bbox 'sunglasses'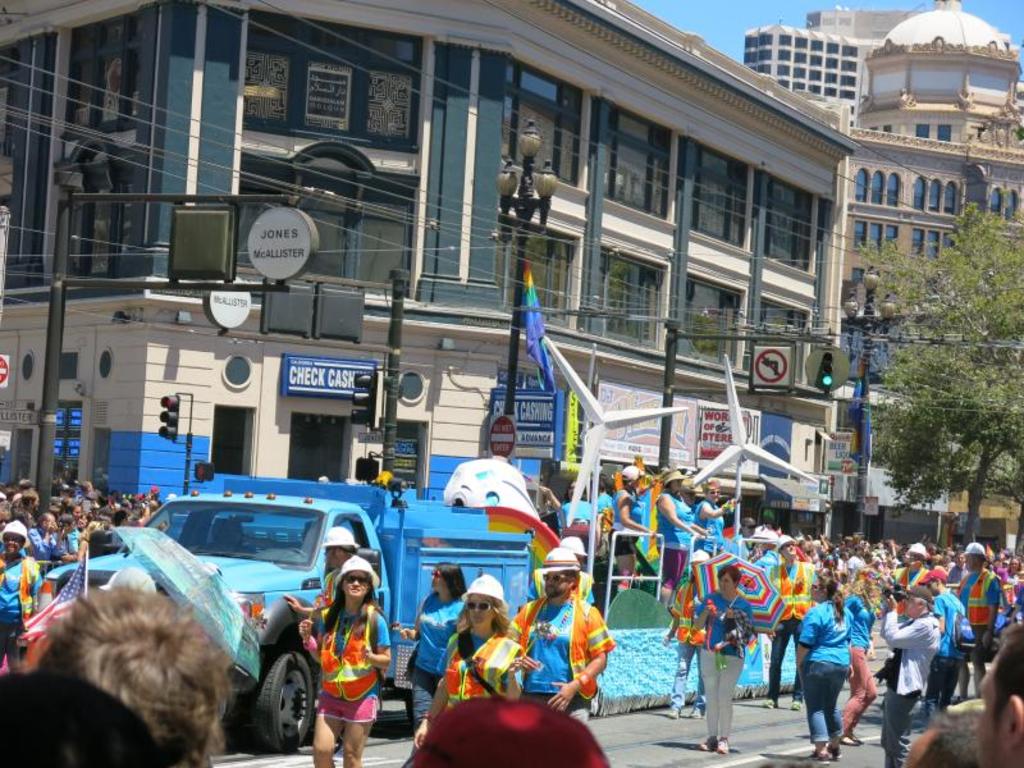
(465,603,492,609)
